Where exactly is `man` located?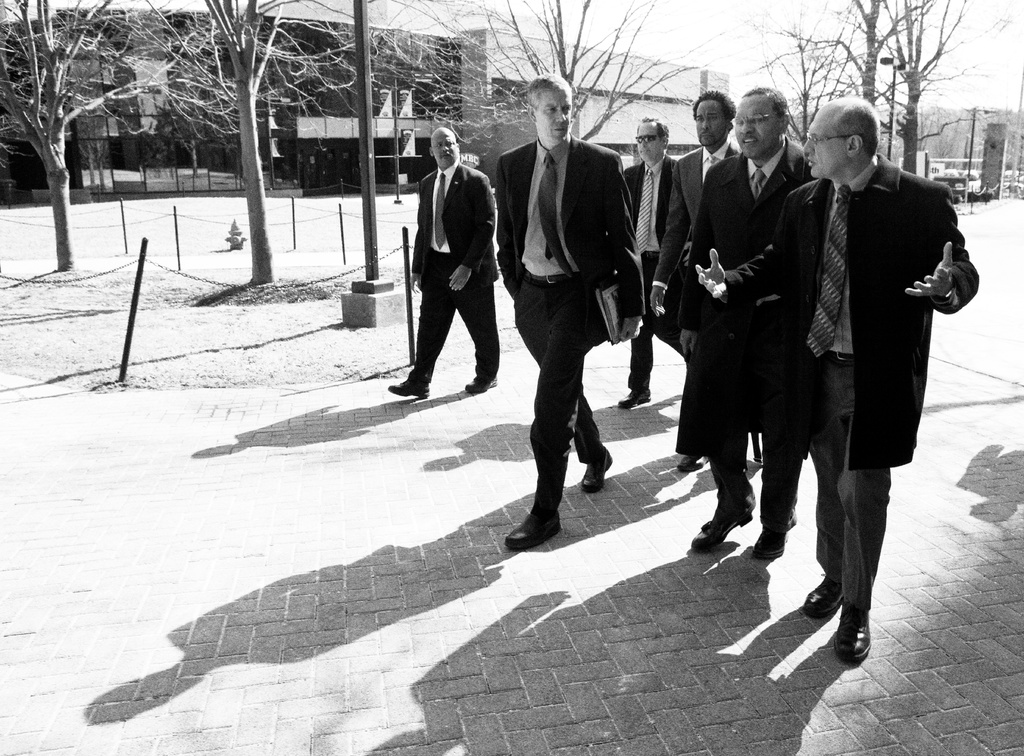
Its bounding box is bbox=[615, 117, 675, 412].
